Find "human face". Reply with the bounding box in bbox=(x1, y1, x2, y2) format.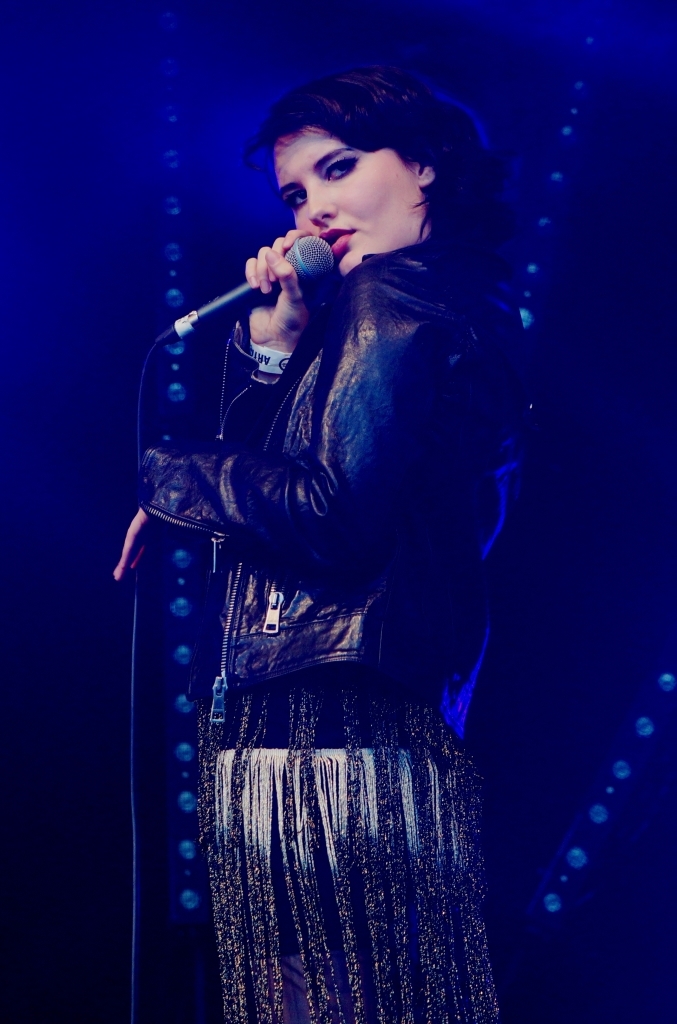
bbox=(270, 123, 425, 275).
